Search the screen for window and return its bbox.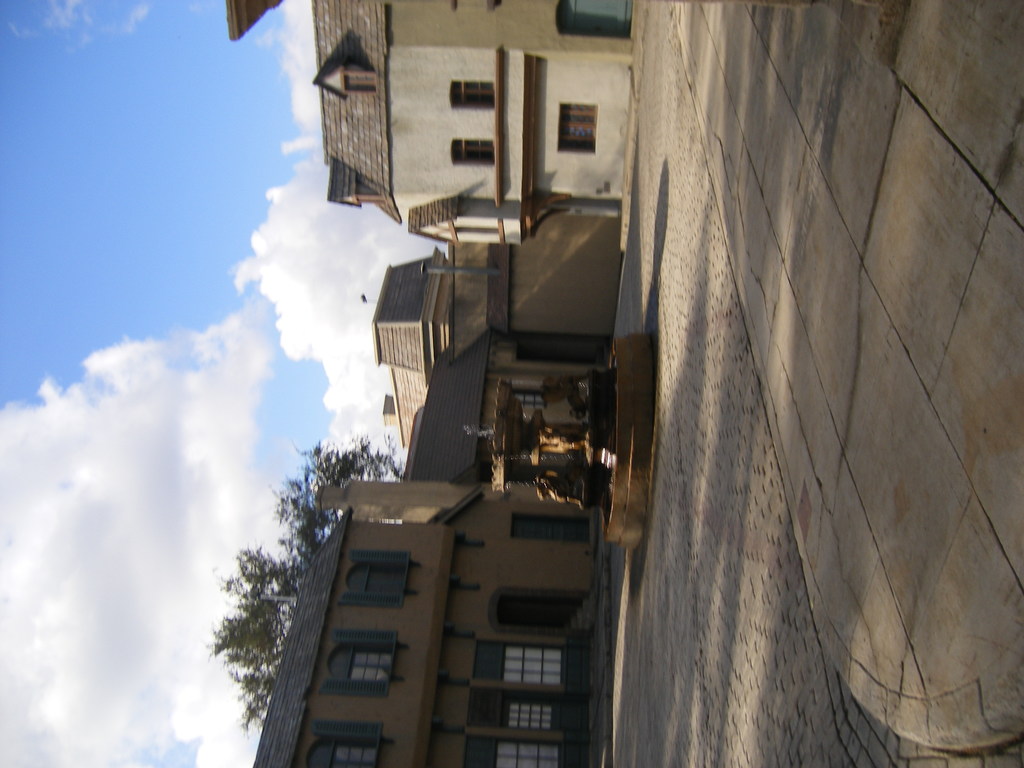
Found: pyautogui.locateOnScreen(451, 82, 495, 108).
